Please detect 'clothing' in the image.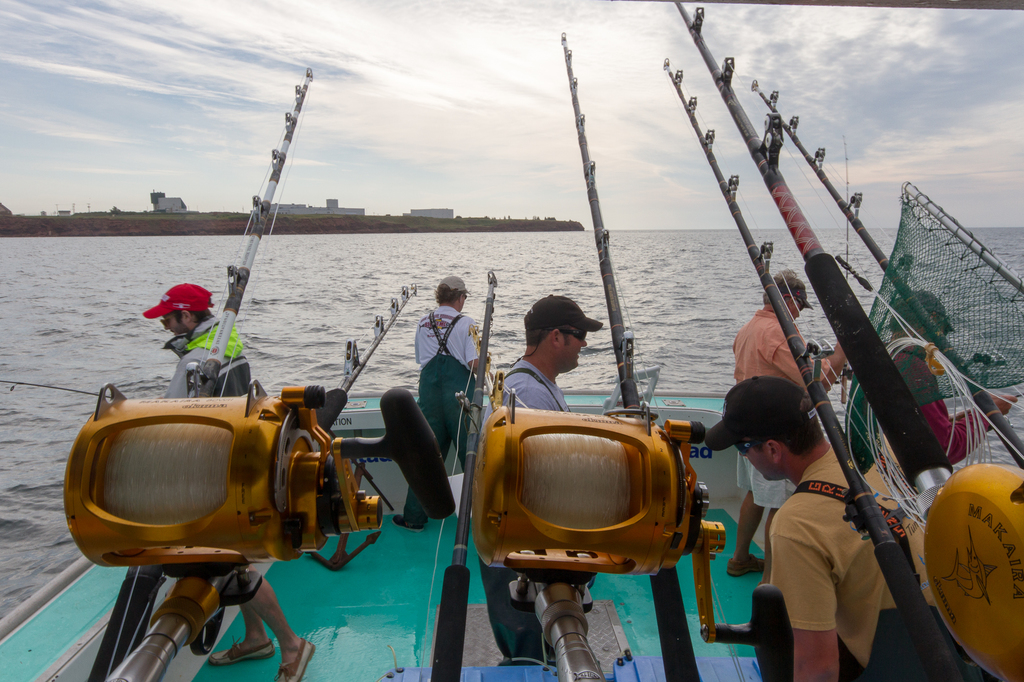
{"x1": 179, "y1": 311, "x2": 251, "y2": 362}.
